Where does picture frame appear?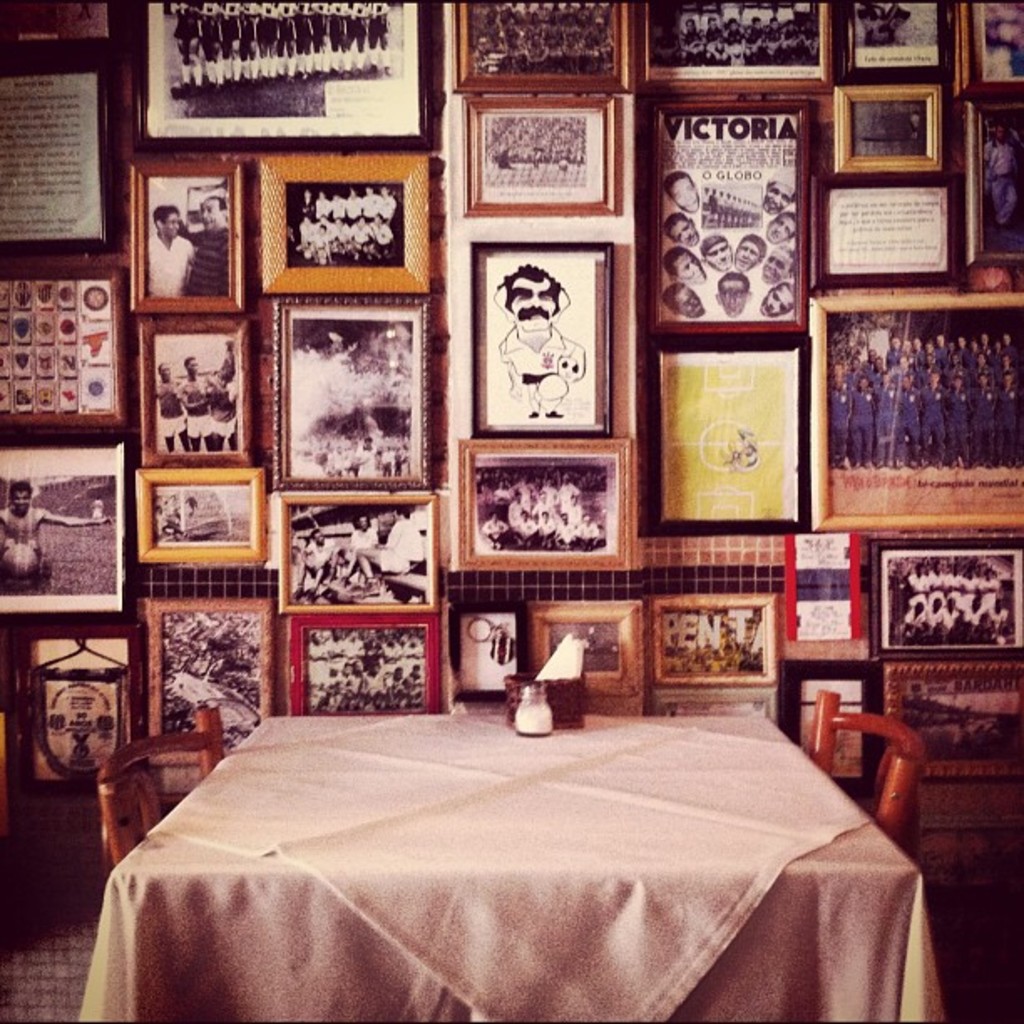
Appears at left=952, top=0, right=1022, bottom=115.
